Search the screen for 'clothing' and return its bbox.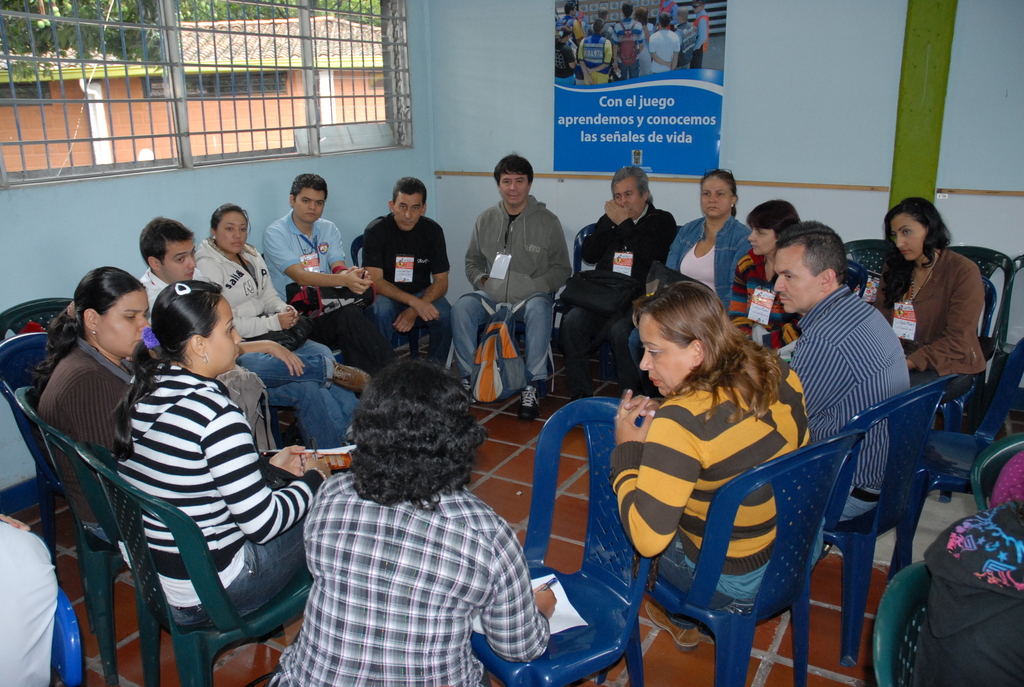
Found: bbox=[628, 209, 748, 379].
